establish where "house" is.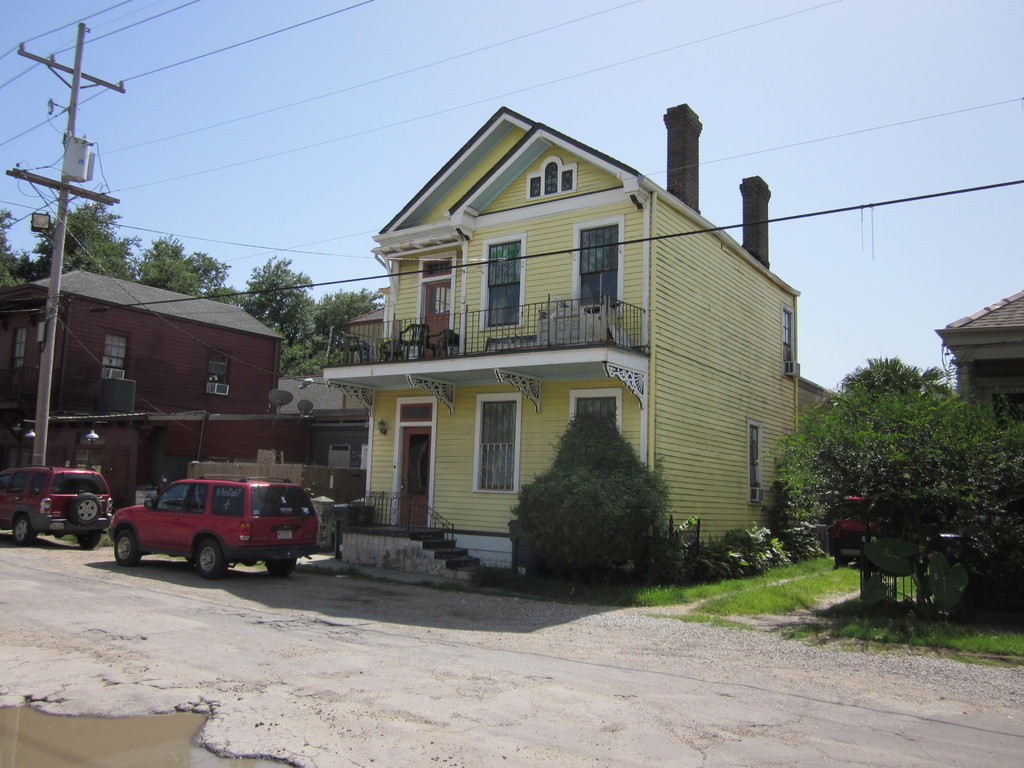
Established at region(322, 104, 801, 584).
